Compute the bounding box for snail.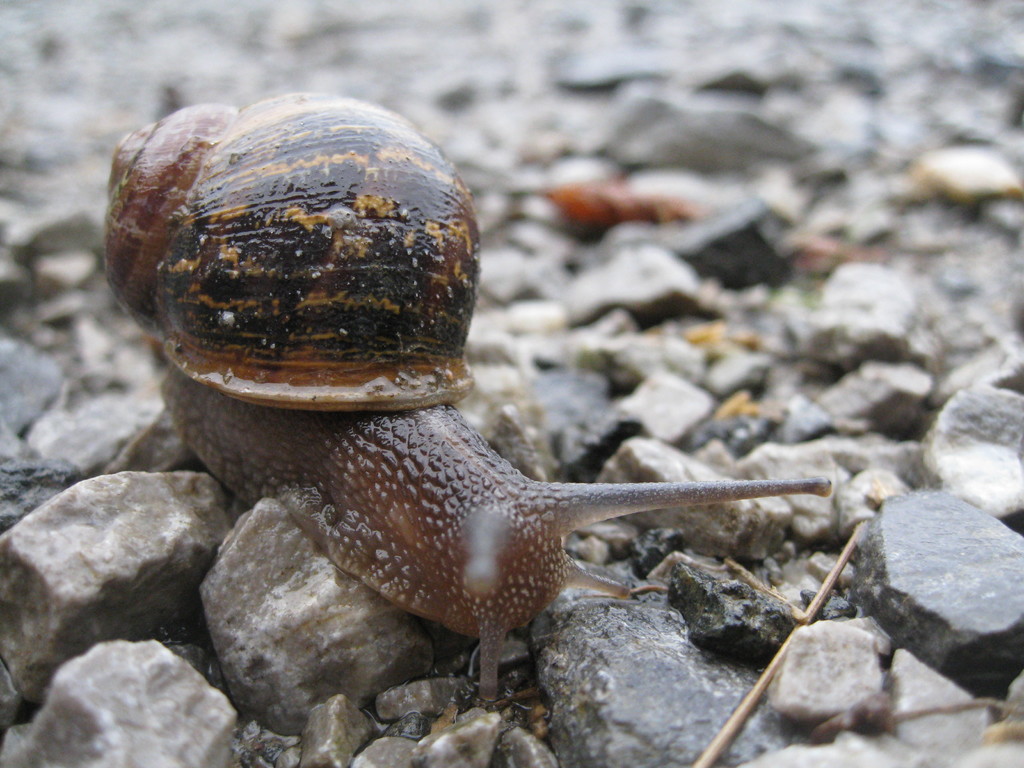
x1=100, y1=81, x2=835, y2=703.
